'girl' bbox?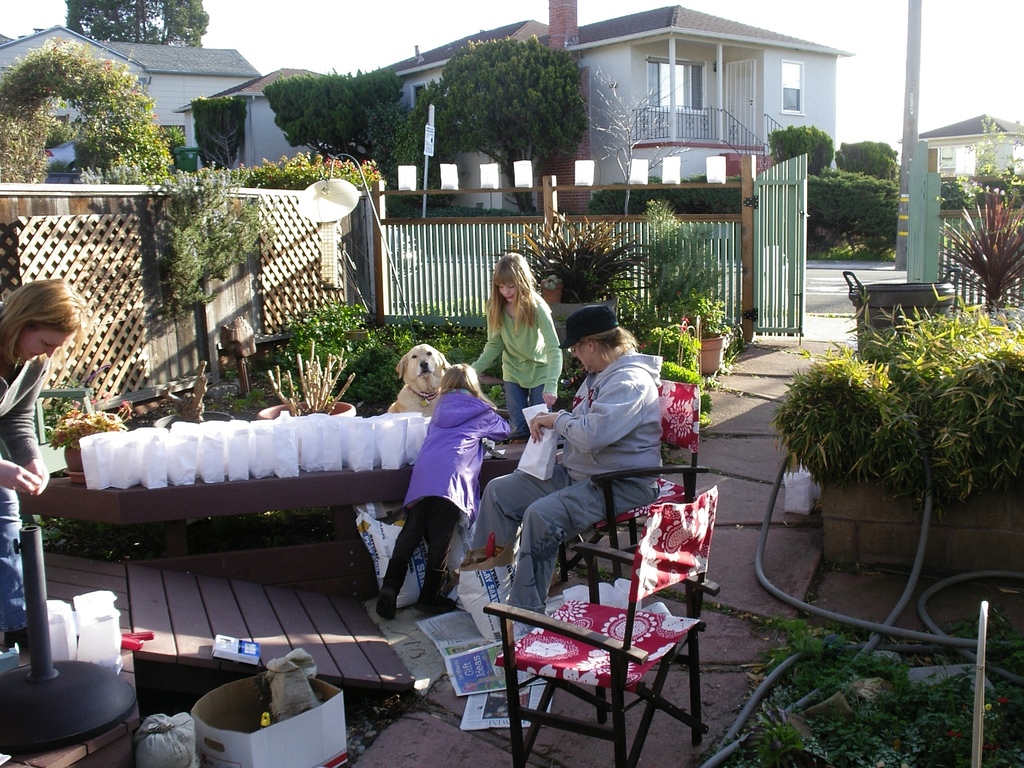
BBox(379, 362, 519, 611)
